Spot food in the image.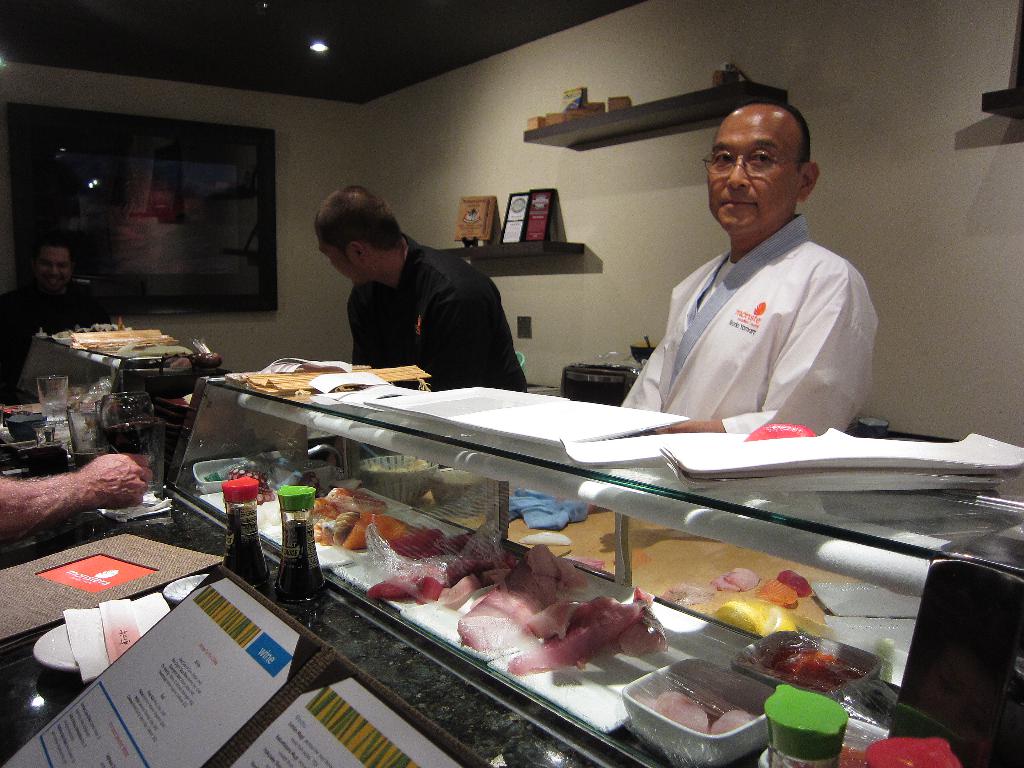
food found at (left=710, top=577, right=742, bottom=598).
